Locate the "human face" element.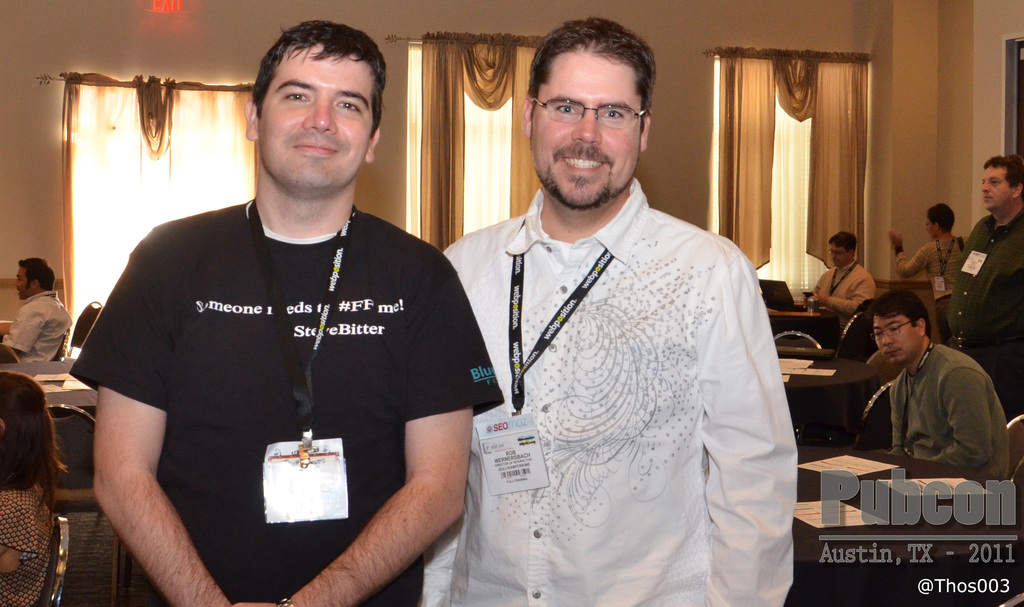
Element bbox: region(15, 268, 28, 303).
